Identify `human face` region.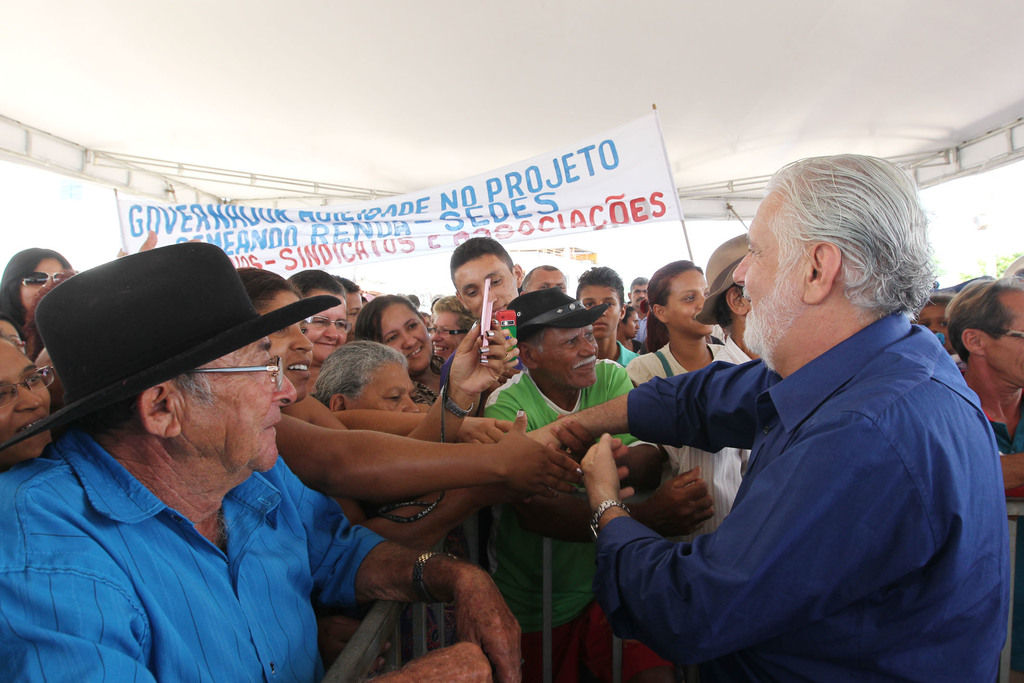
Region: 664,267,713,336.
